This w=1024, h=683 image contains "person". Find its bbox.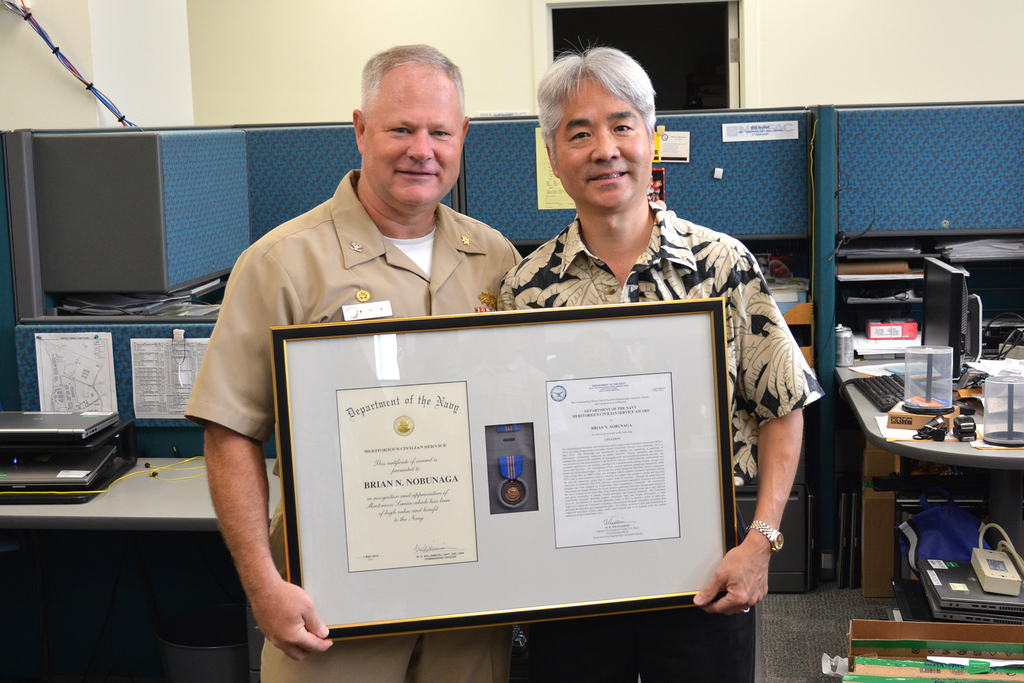
[left=181, top=46, right=525, bottom=682].
